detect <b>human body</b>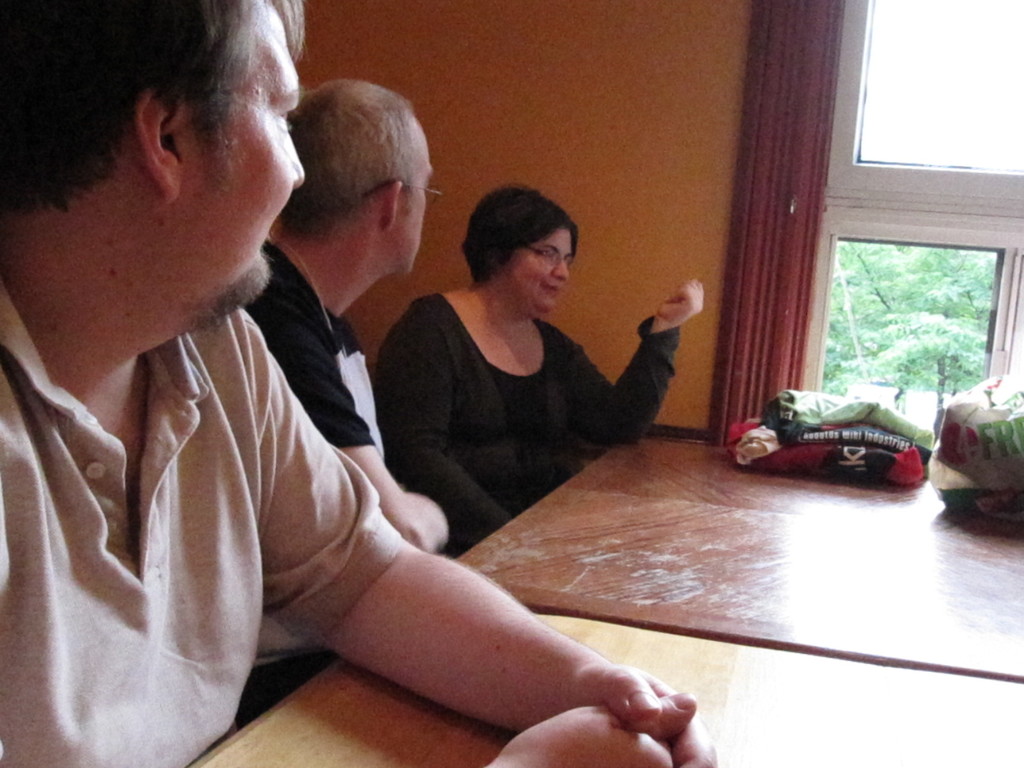
<region>234, 79, 445, 707</region>
